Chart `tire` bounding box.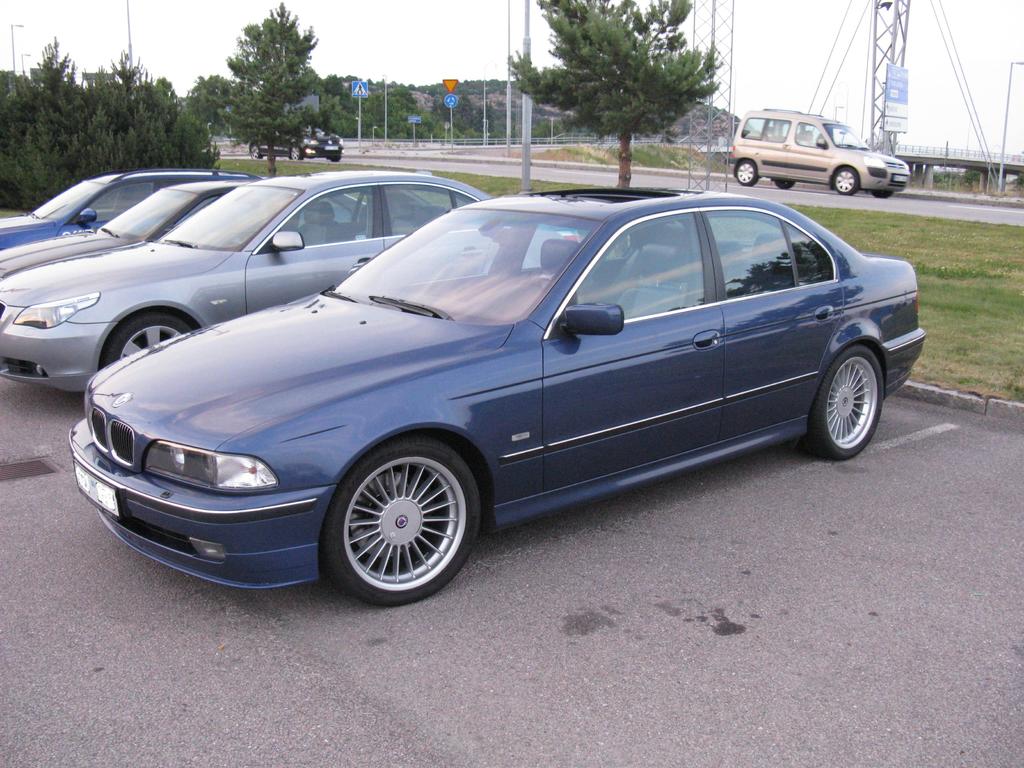
Charted: bbox(872, 191, 895, 198).
